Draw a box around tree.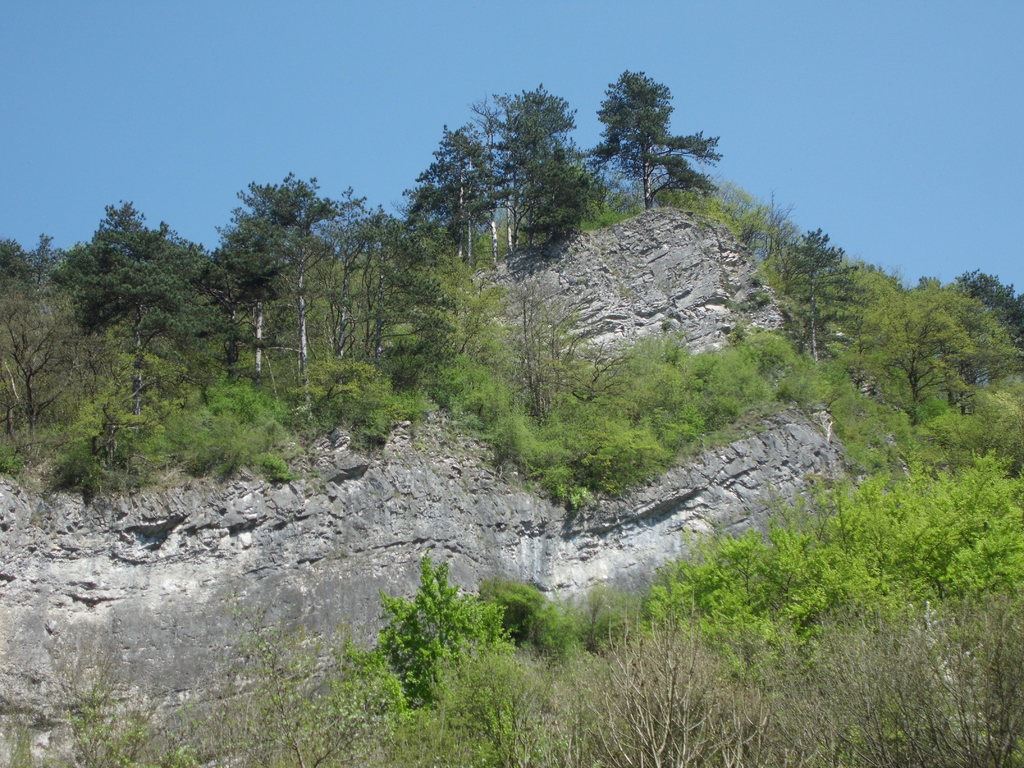
100,352,185,443.
